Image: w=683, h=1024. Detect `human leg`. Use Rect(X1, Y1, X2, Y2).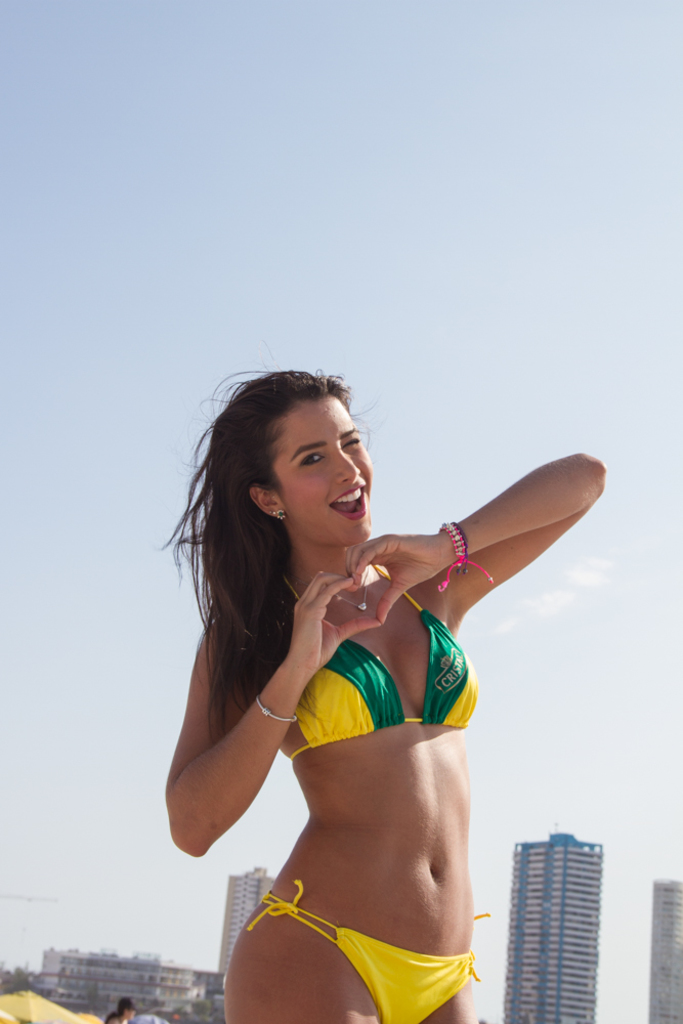
Rect(229, 907, 373, 1023).
